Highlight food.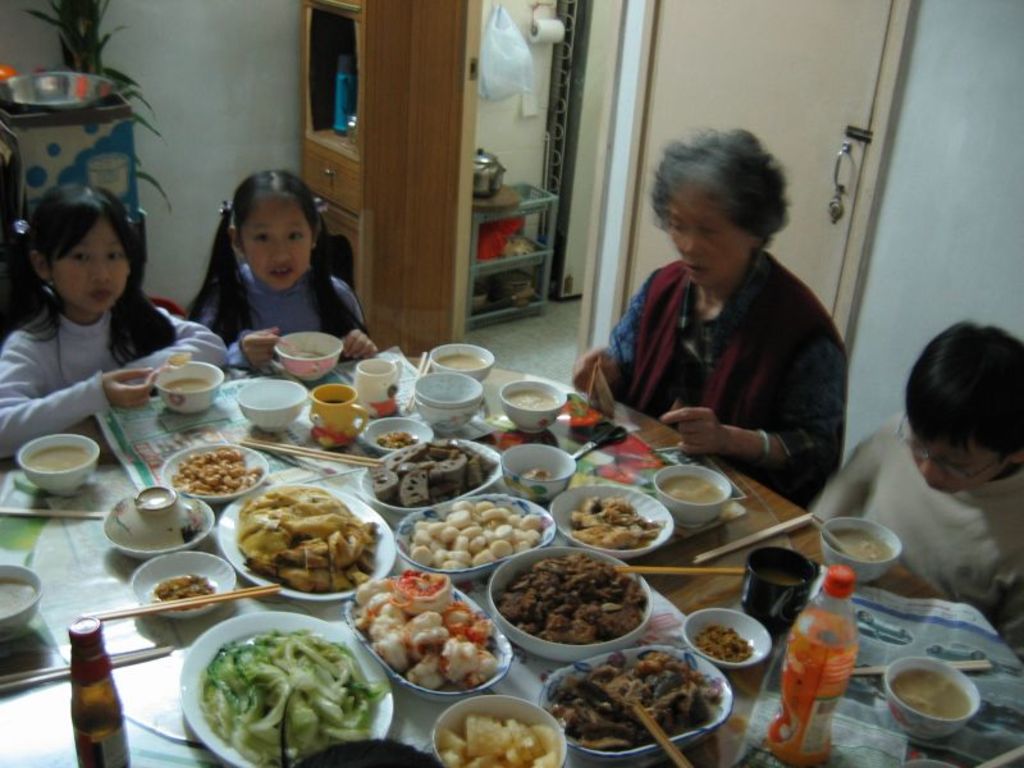
Highlighted region: detection(168, 447, 266, 497).
